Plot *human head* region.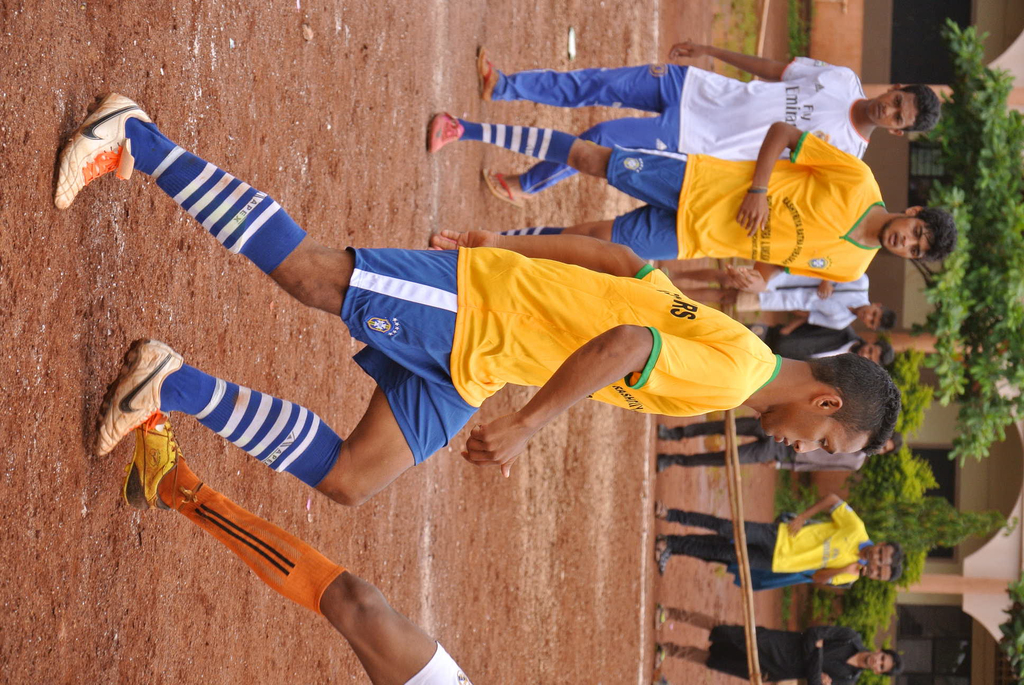
Plotted at (855,303,895,334).
